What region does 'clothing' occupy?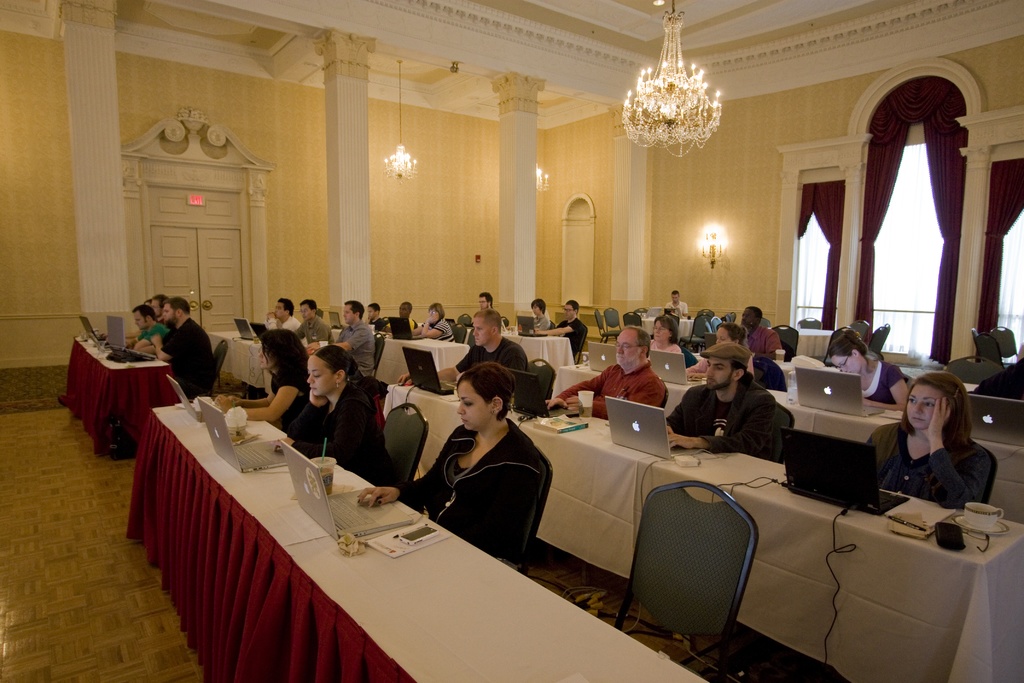
rect(416, 400, 550, 564).
